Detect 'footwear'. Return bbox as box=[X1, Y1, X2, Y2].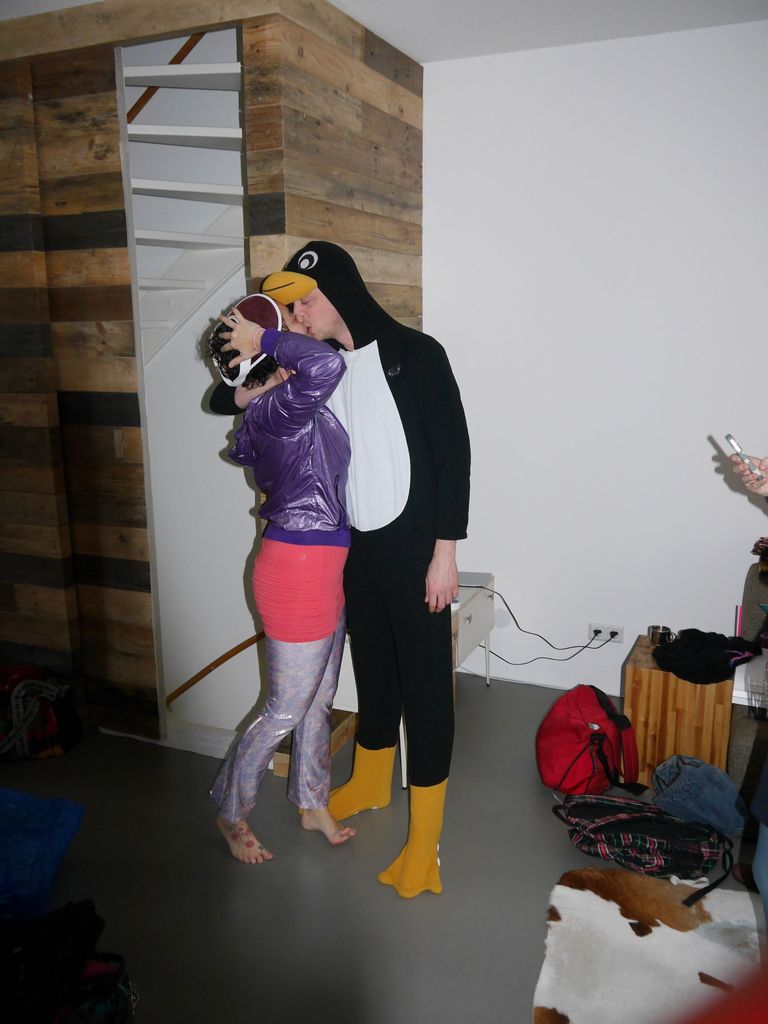
box=[396, 790, 459, 911].
